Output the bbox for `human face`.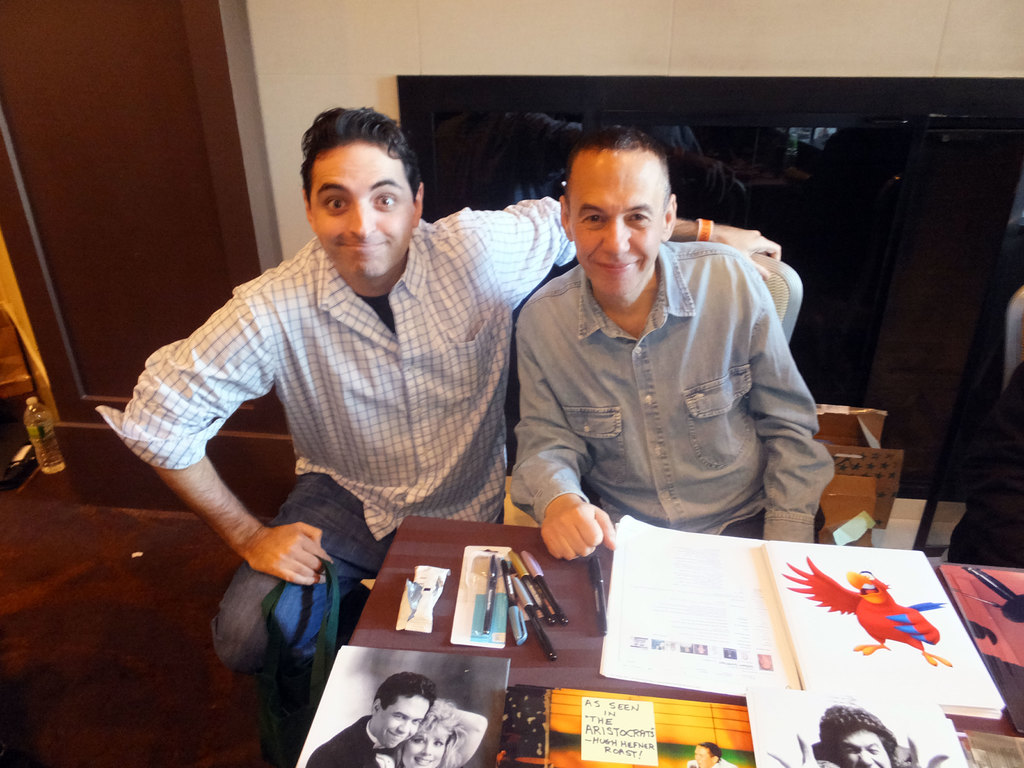
{"x1": 309, "y1": 148, "x2": 411, "y2": 280}.
